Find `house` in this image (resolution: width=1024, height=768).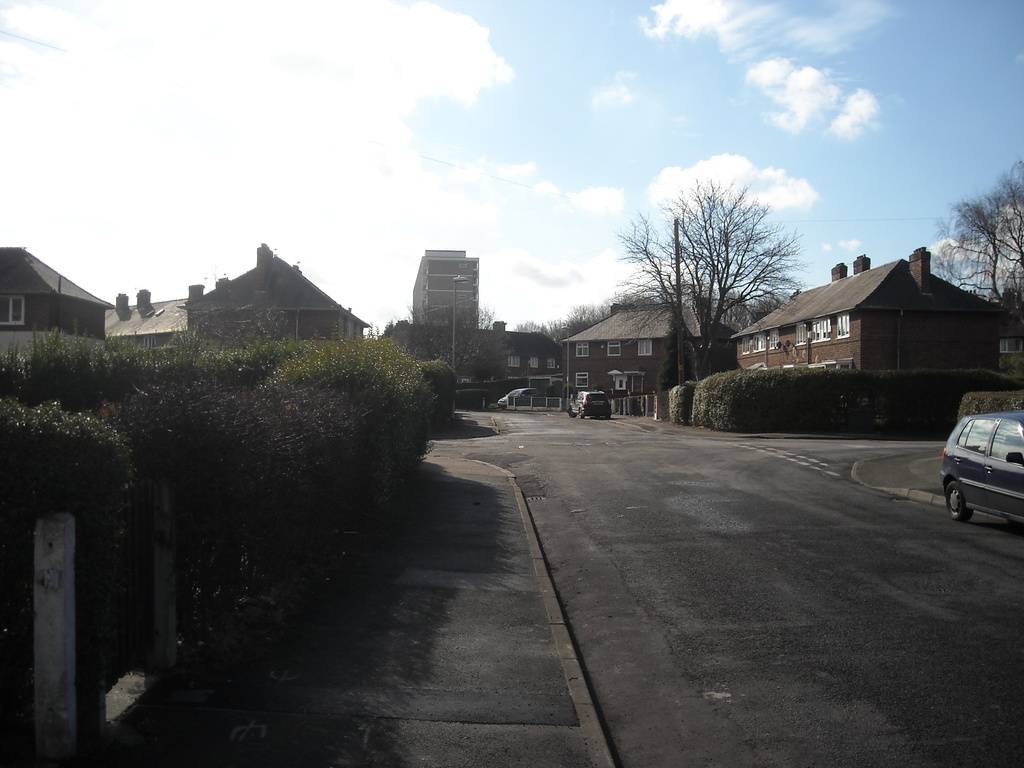
{"left": 724, "top": 244, "right": 1016, "bottom": 369}.
